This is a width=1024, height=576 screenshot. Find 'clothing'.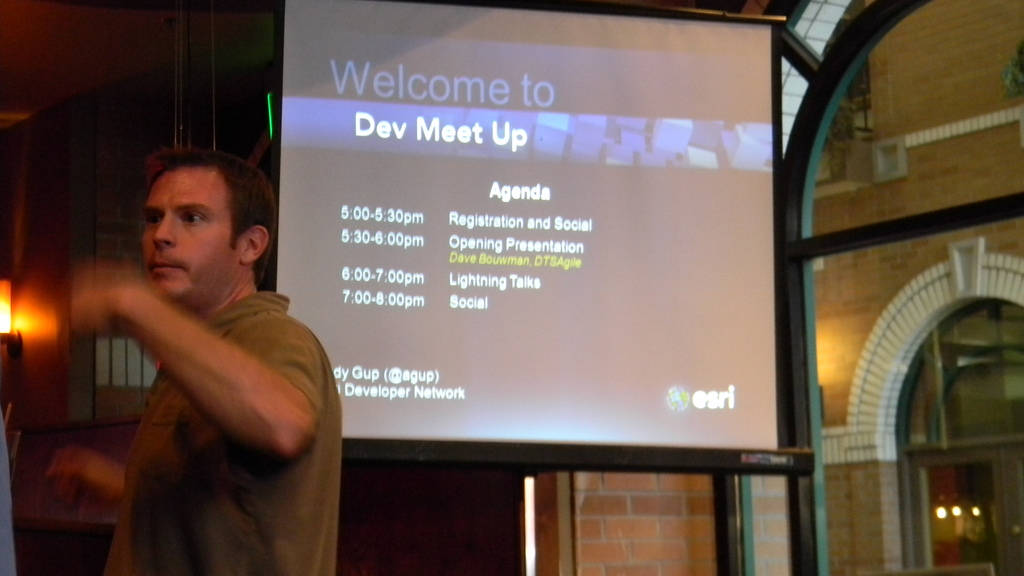
Bounding box: [left=120, top=286, right=344, bottom=575].
